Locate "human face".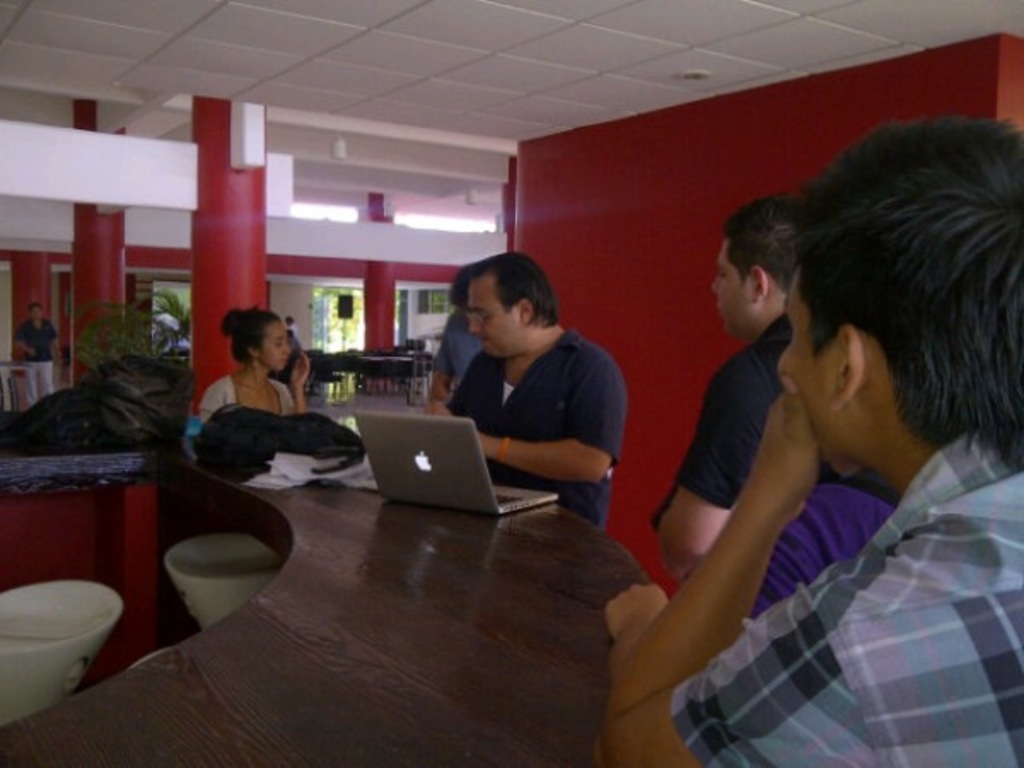
Bounding box: detection(710, 242, 756, 331).
